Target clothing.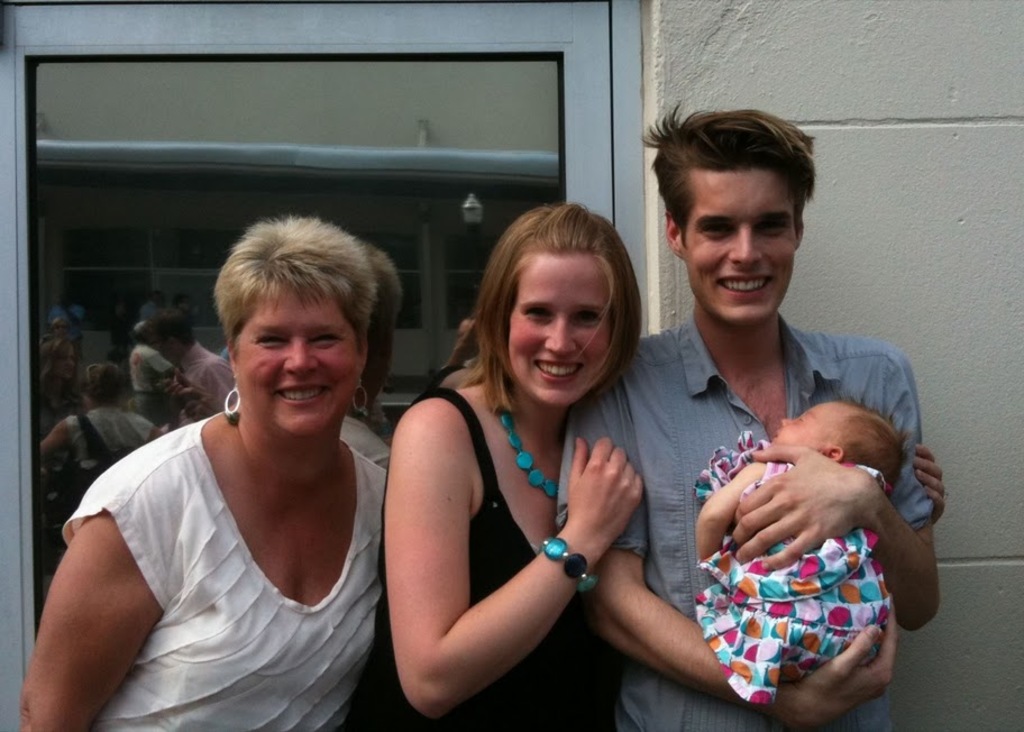
Target region: box=[350, 385, 616, 731].
